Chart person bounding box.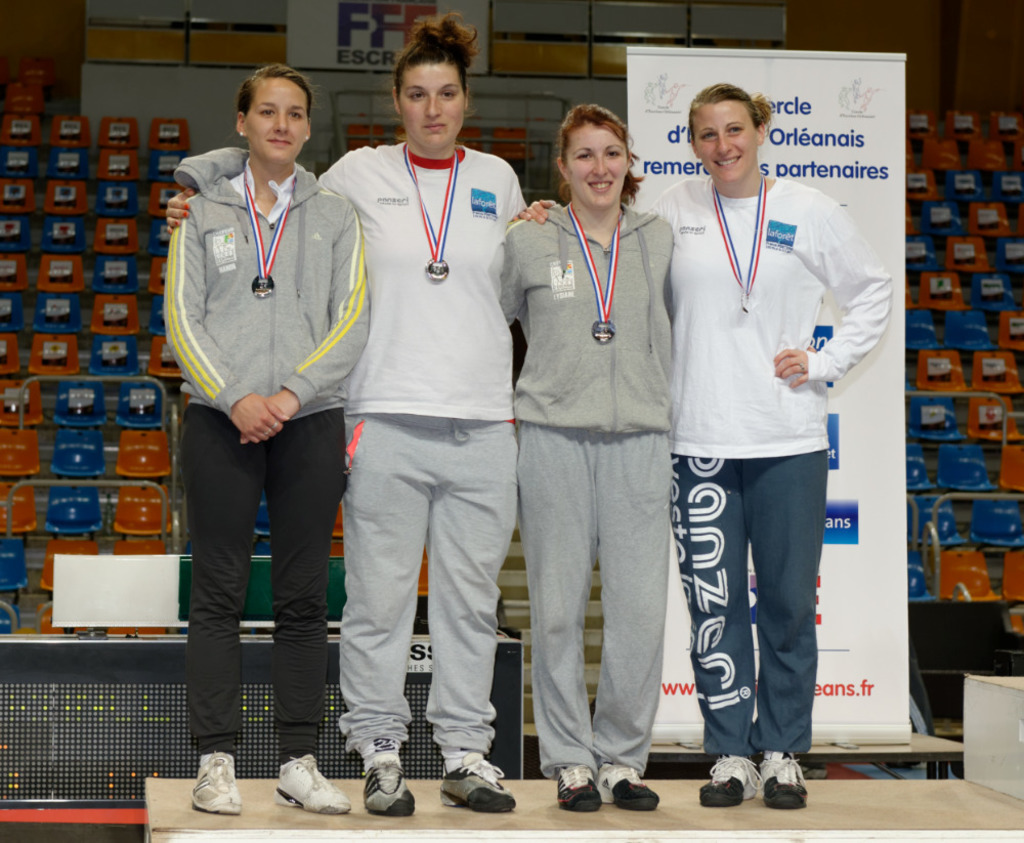
Charted: x1=505 y1=84 x2=907 y2=806.
